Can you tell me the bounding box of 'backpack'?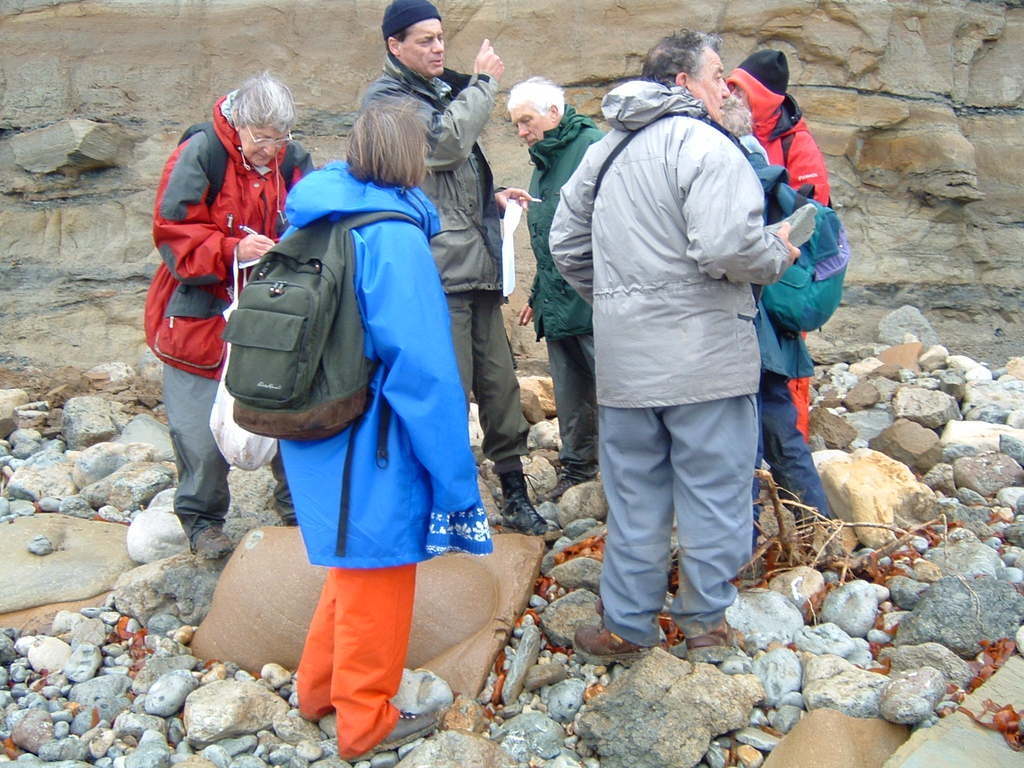
<box>268,223,422,548</box>.
